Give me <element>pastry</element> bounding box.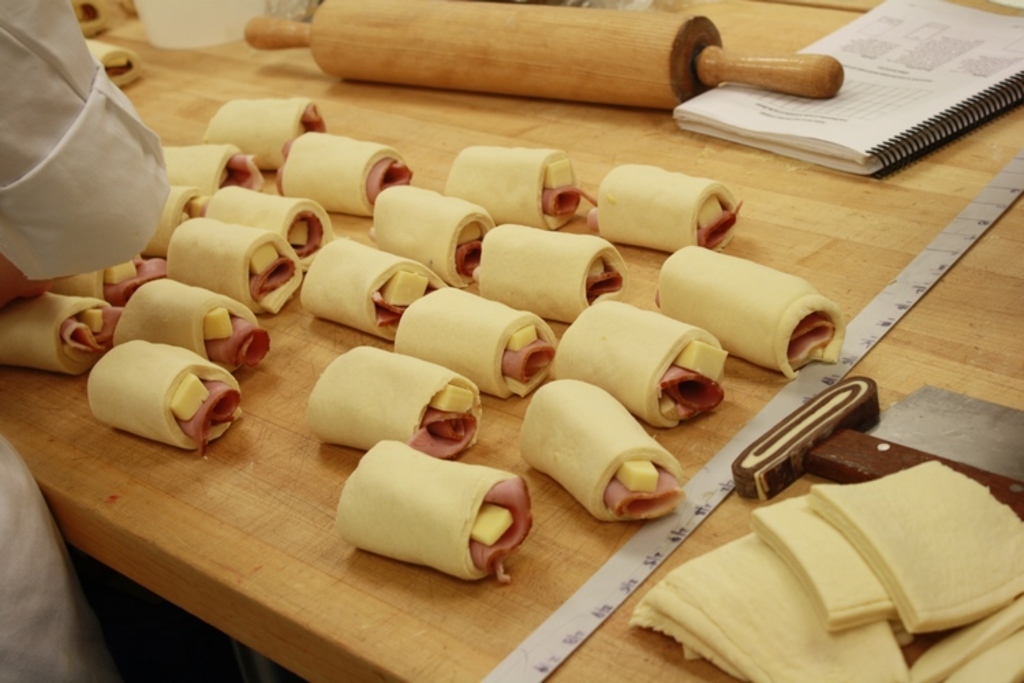
bbox(390, 285, 557, 395).
